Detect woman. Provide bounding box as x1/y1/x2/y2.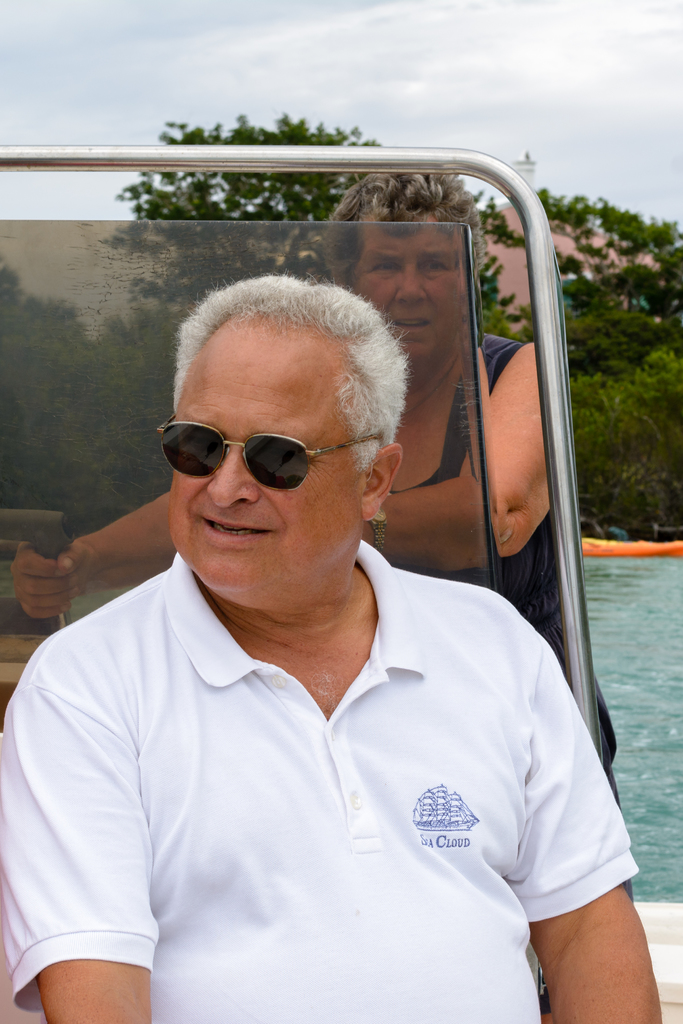
0/120/666/903.
